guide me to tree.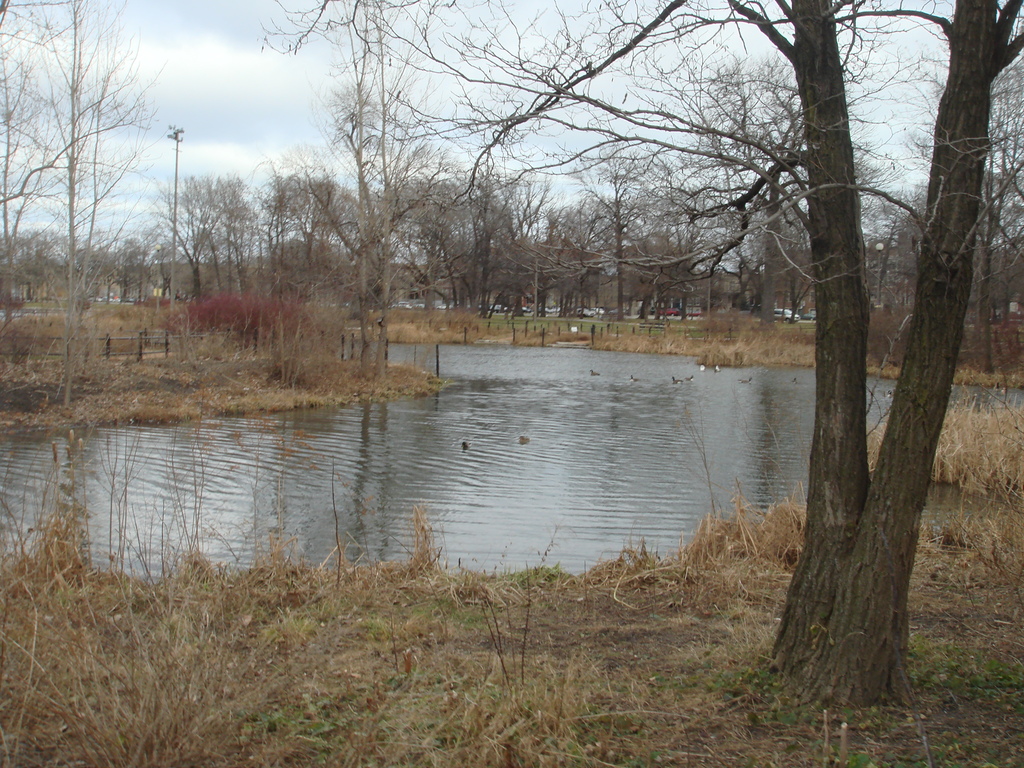
Guidance: <box>24,0,159,401</box>.
